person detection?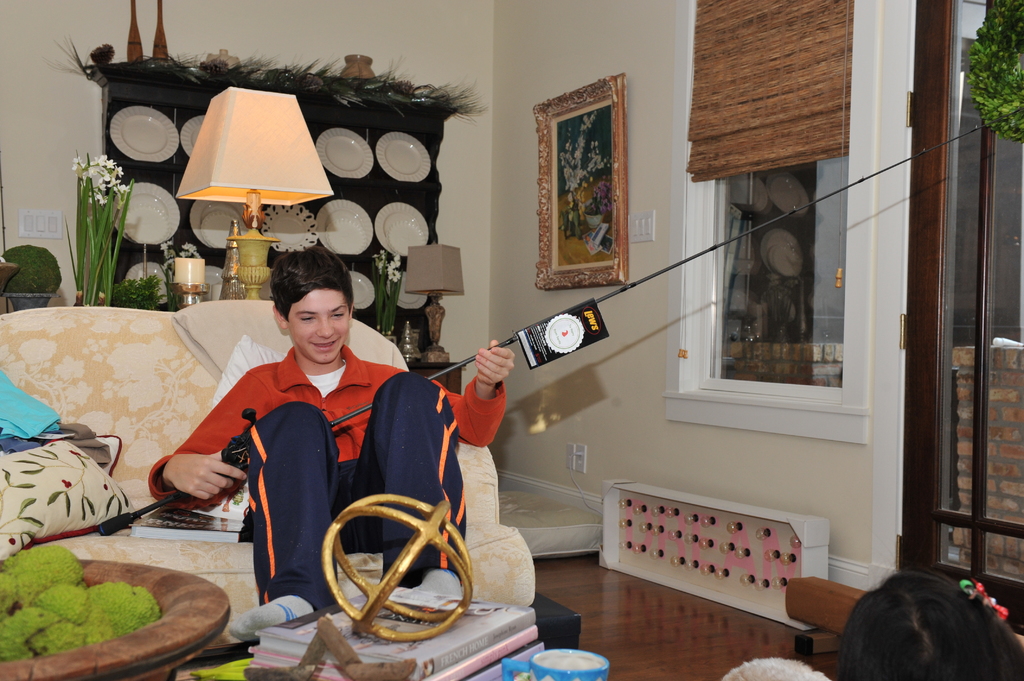
138 249 511 652
